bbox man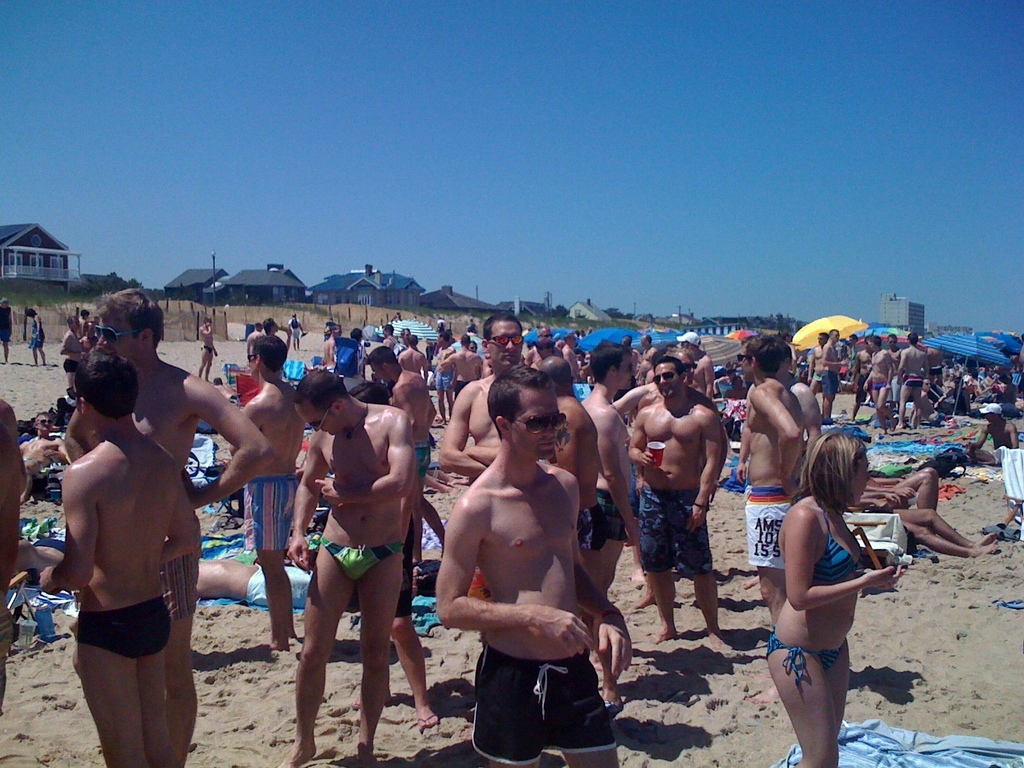
x1=287 y1=365 x2=414 y2=767
